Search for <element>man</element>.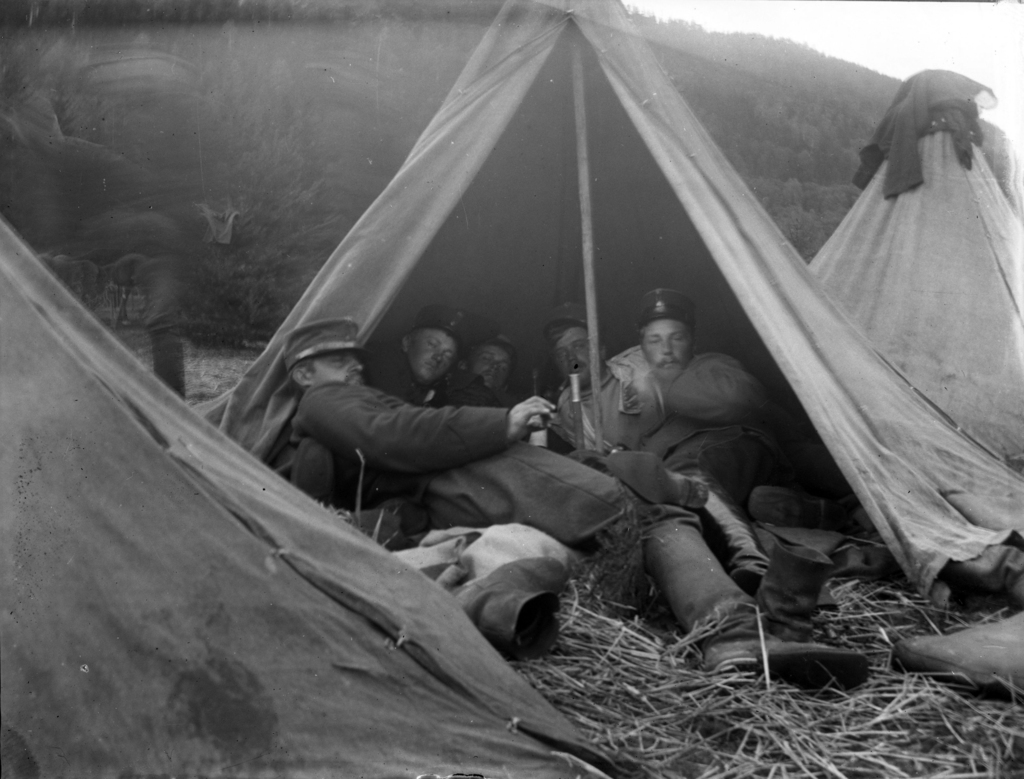
Found at x1=457, y1=331, x2=520, y2=410.
